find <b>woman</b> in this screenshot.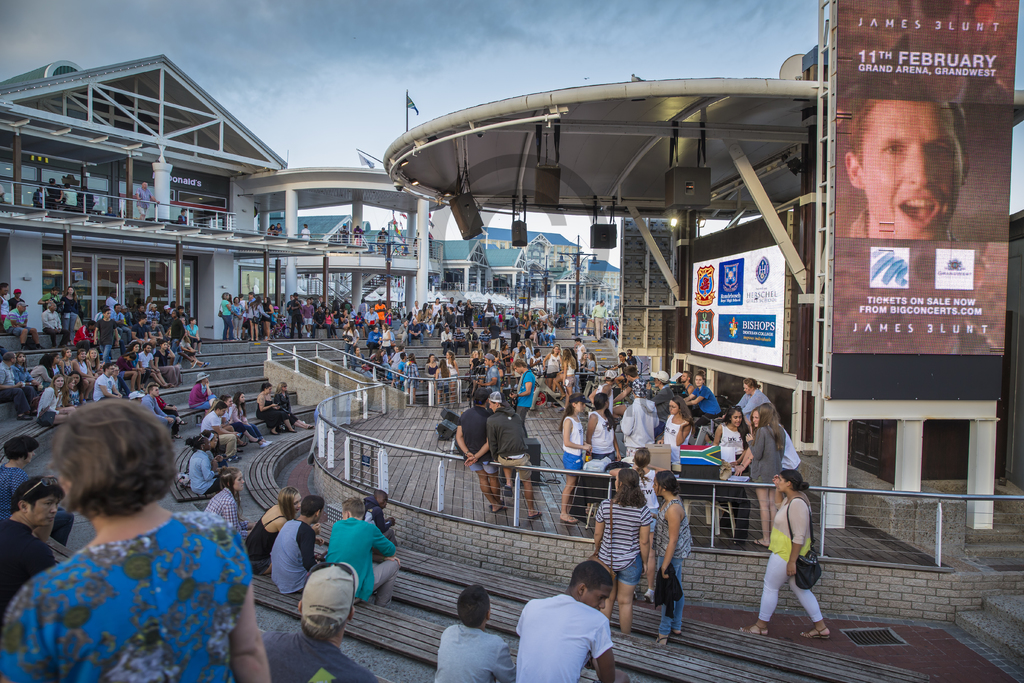
The bounding box for <b>woman</b> is 588:466:656:638.
